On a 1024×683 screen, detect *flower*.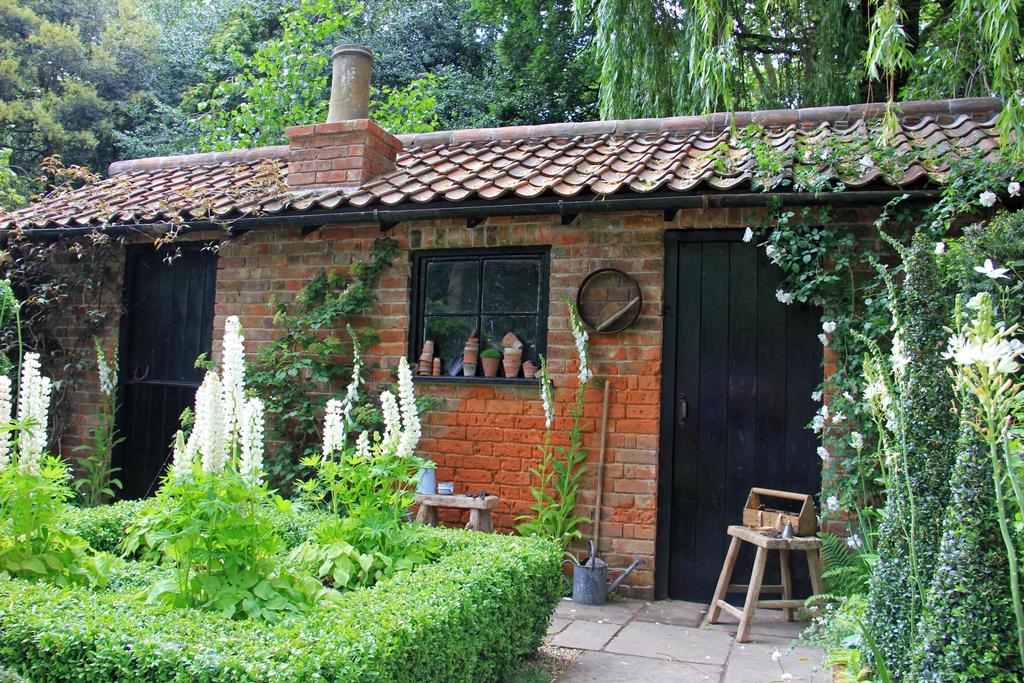
Rect(964, 290, 989, 308).
